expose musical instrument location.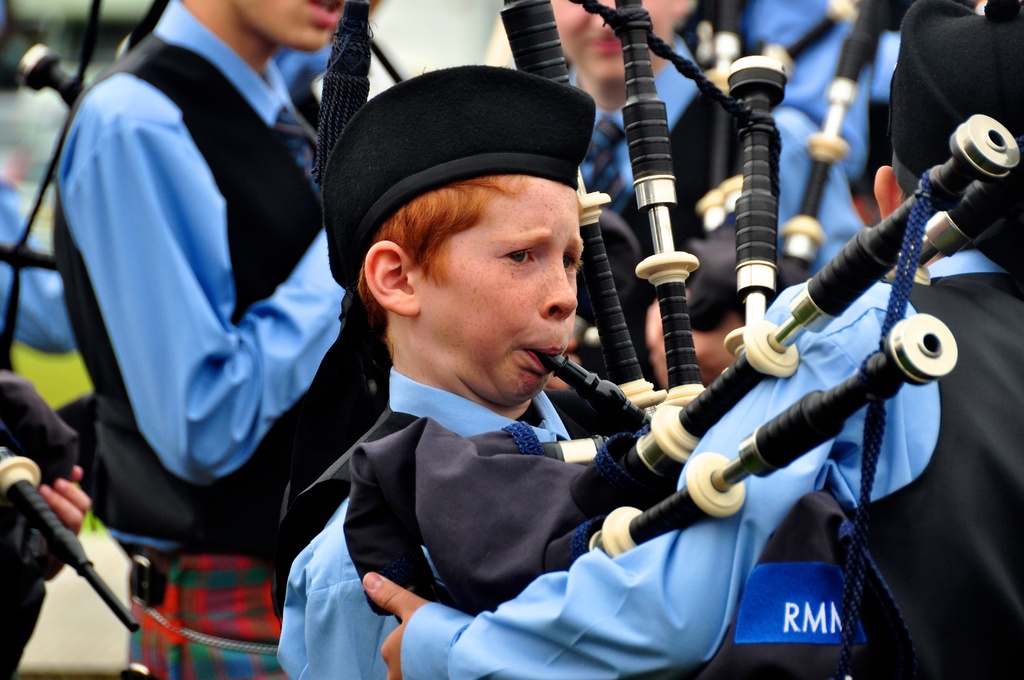
Exposed at (8,0,345,124).
